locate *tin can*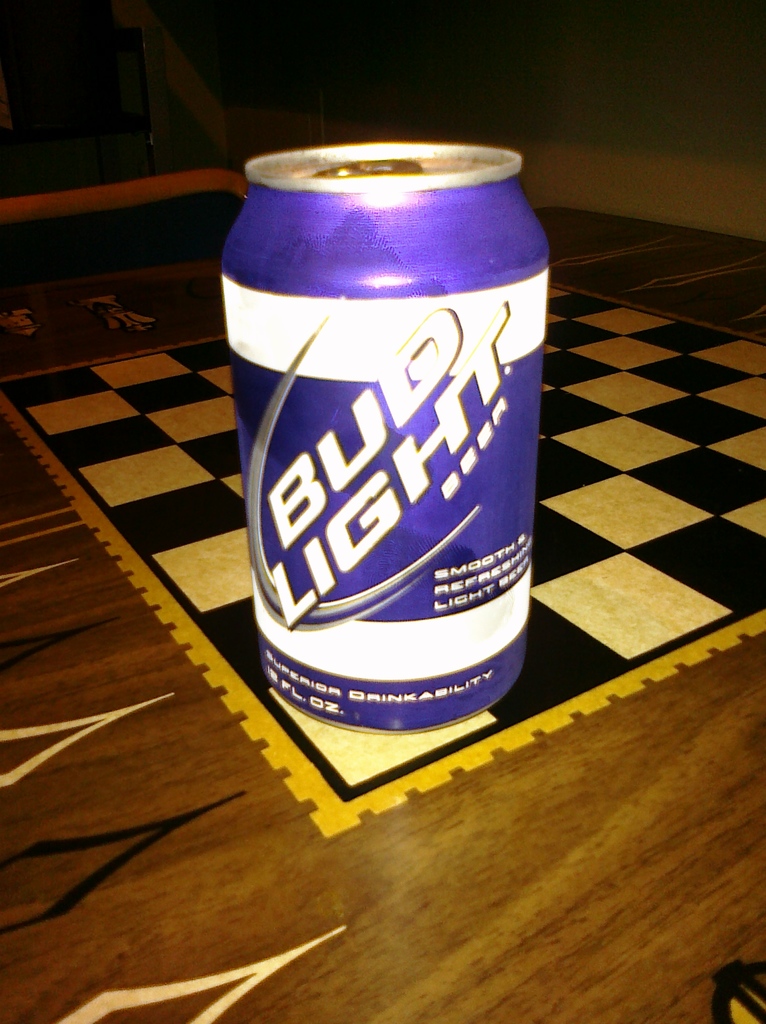
[x1=218, y1=140, x2=552, y2=732]
